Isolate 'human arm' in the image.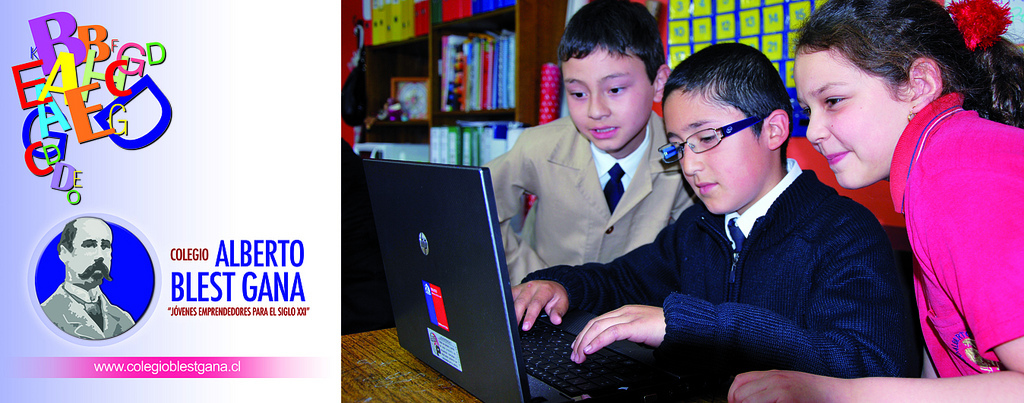
Isolated region: bbox=(573, 194, 930, 377).
